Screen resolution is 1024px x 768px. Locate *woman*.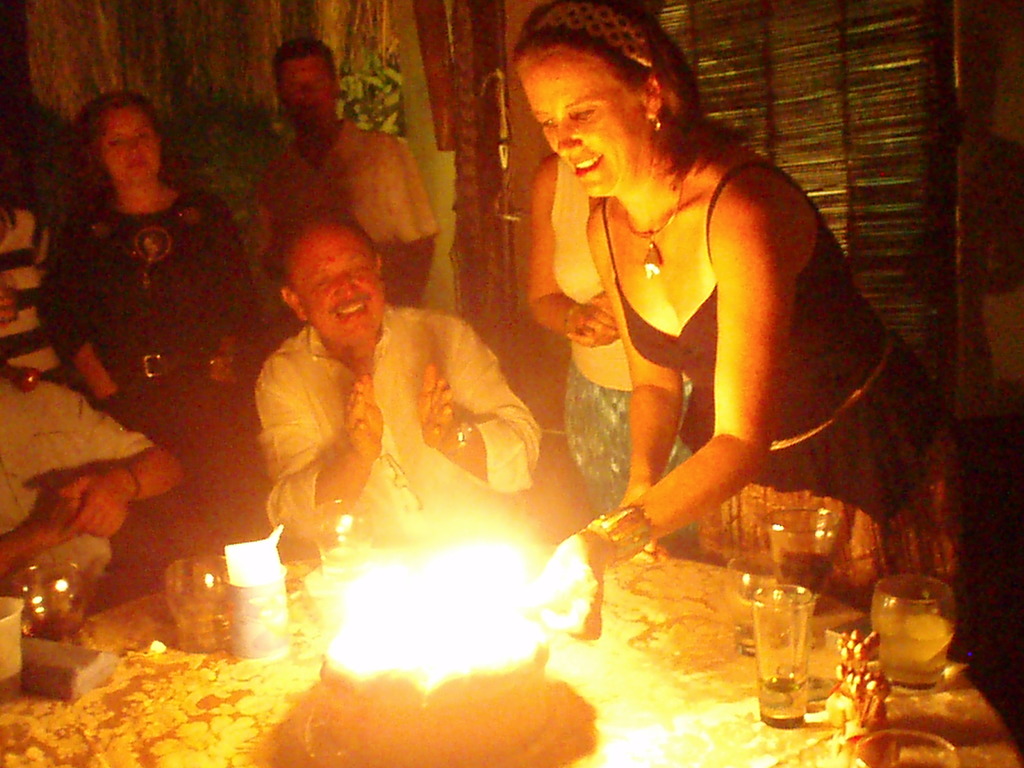
l=483, t=15, r=928, b=653.
